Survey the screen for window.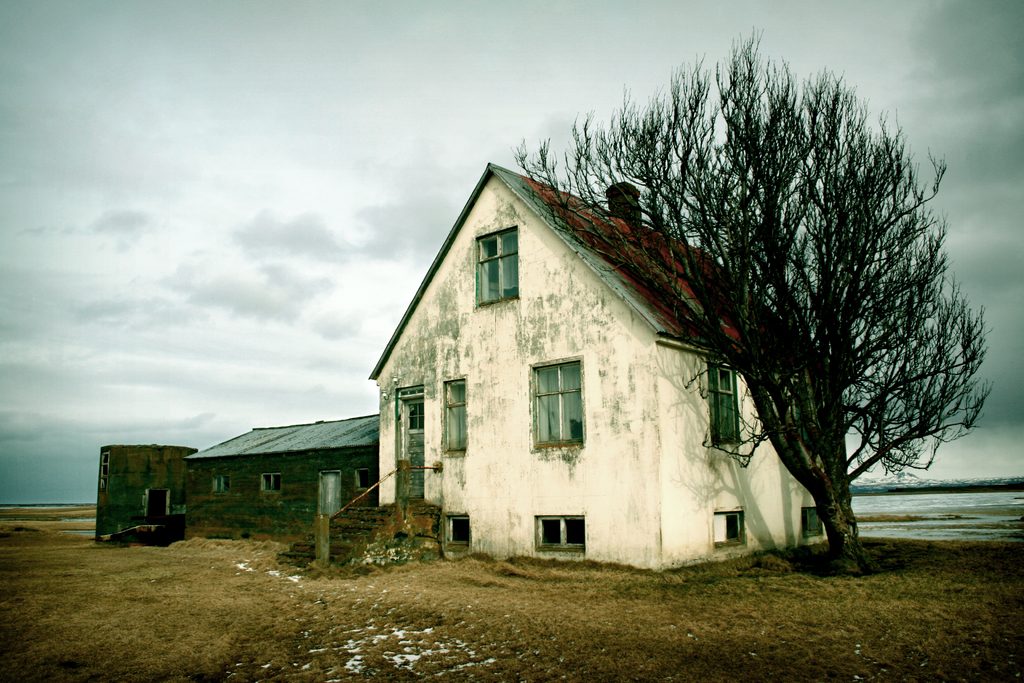
Survey found: rect(442, 376, 463, 450).
